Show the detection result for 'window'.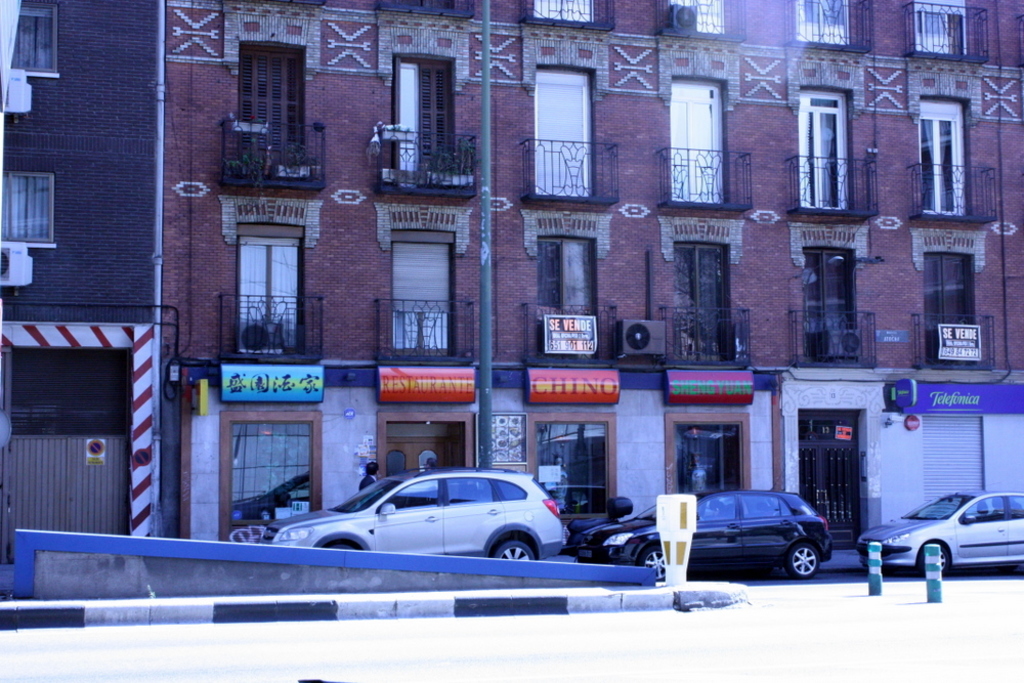
[791,0,855,48].
